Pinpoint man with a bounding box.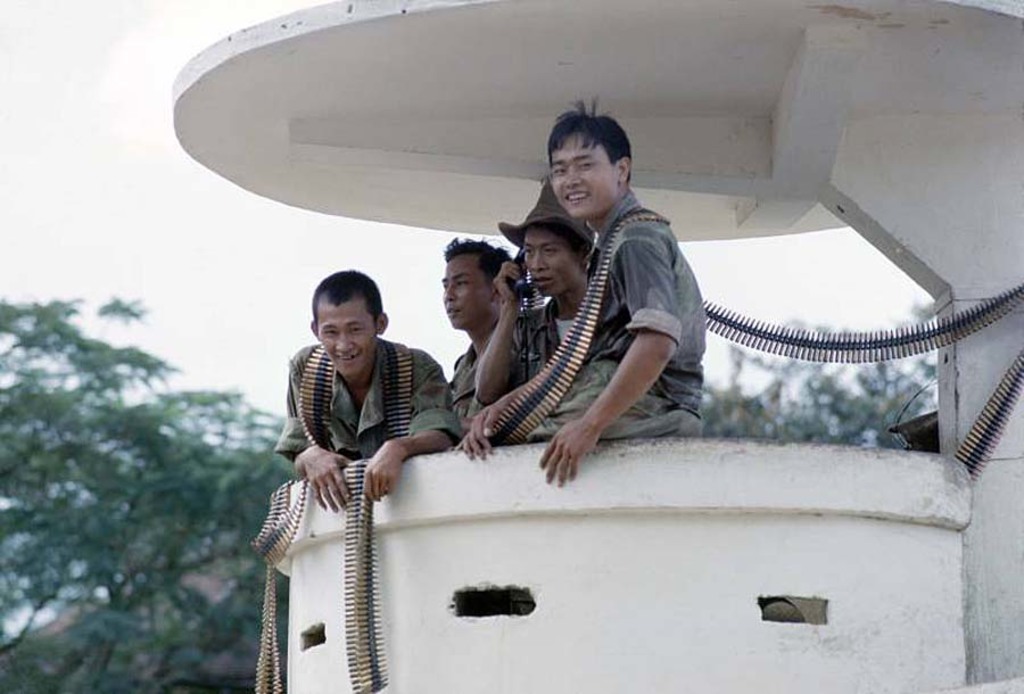
region(469, 116, 716, 488).
